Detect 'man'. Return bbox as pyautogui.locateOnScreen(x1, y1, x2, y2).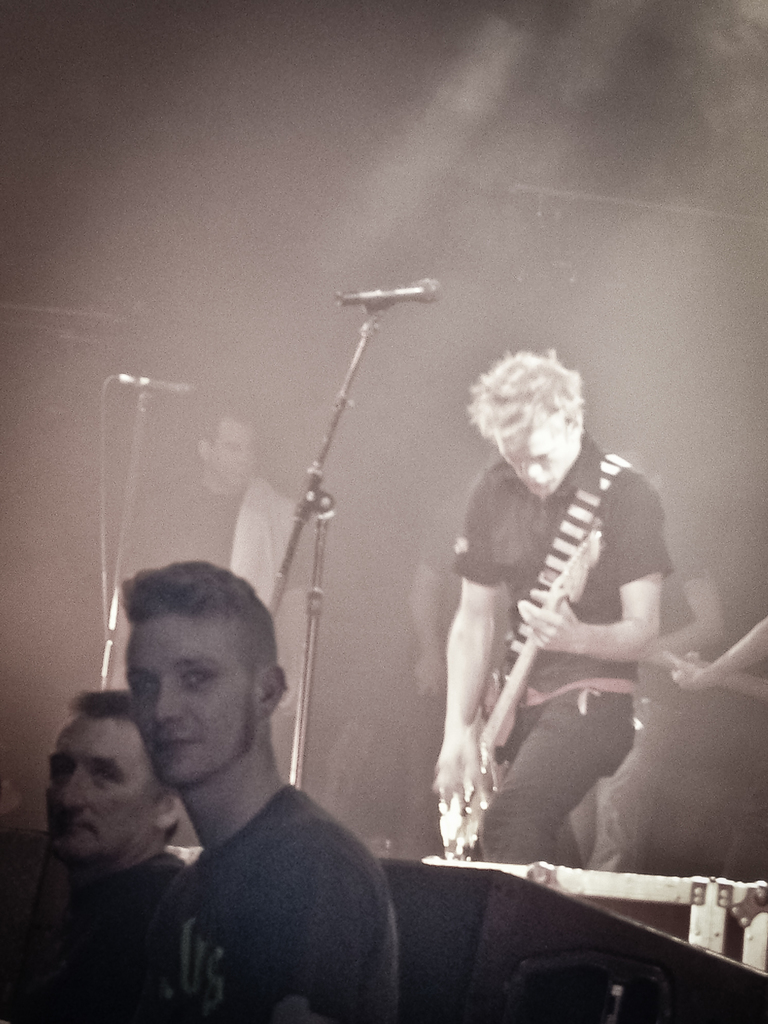
pyautogui.locateOnScreen(136, 552, 410, 1023).
